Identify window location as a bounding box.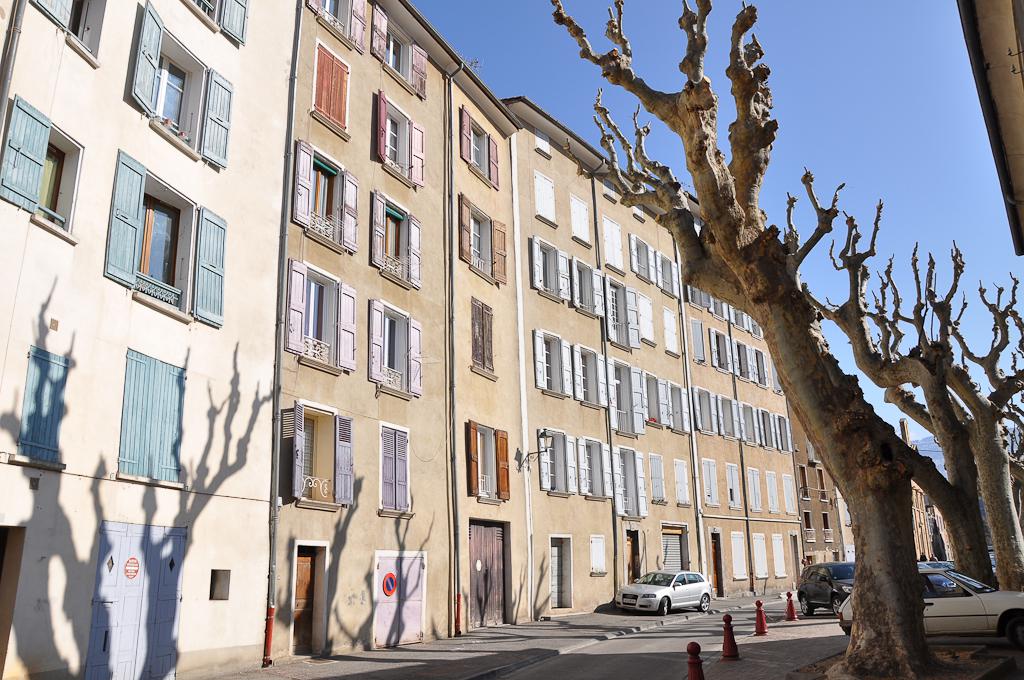
rect(533, 427, 578, 491).
